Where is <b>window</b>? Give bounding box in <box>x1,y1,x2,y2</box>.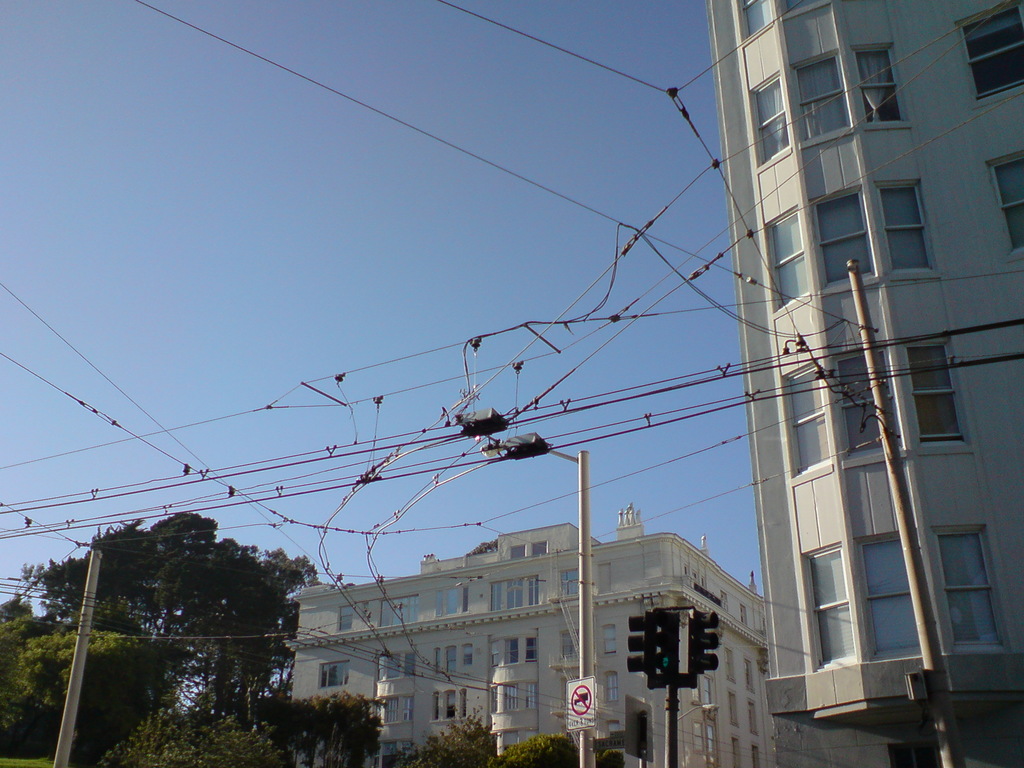
<box>753,76,794,165</box>.
